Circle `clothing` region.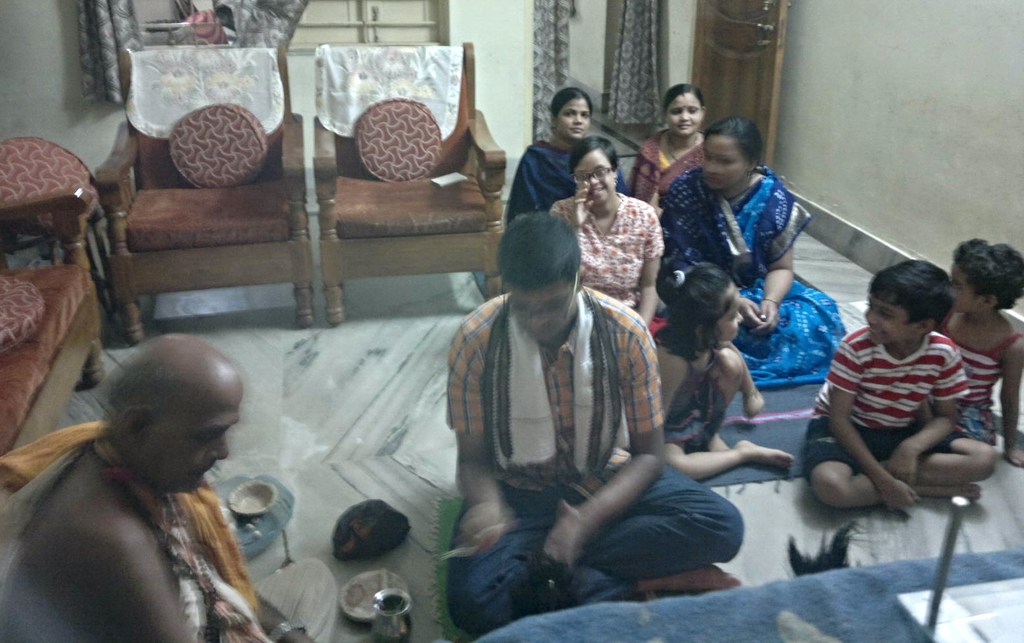
Region: <region>638, 129, 697, 190</region>.
